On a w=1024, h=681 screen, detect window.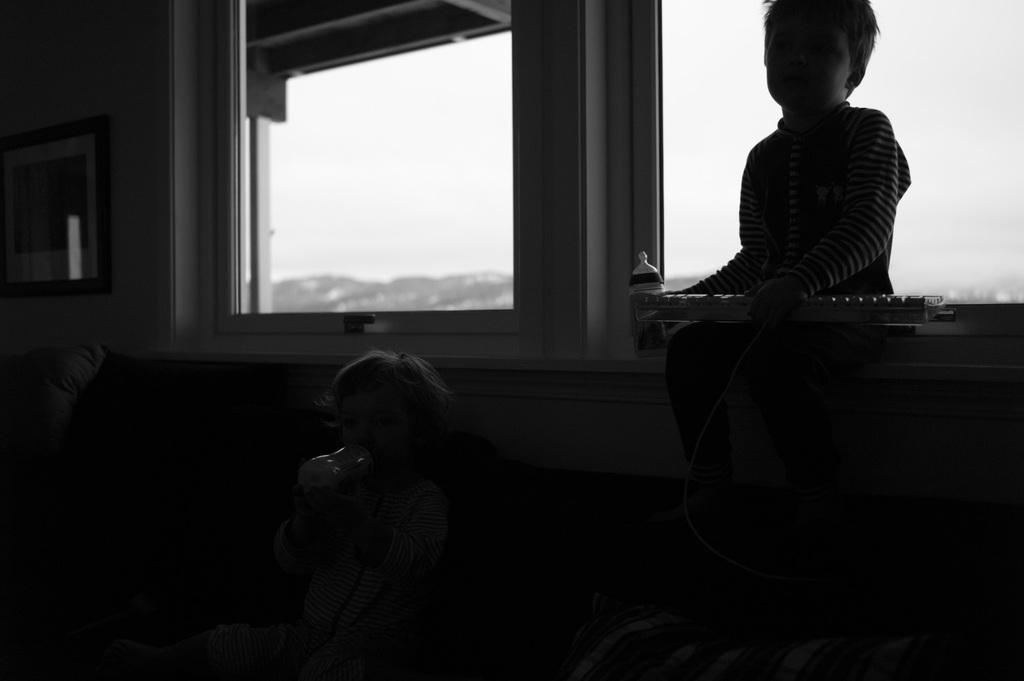
box=[623, 0, 1023, 369].
